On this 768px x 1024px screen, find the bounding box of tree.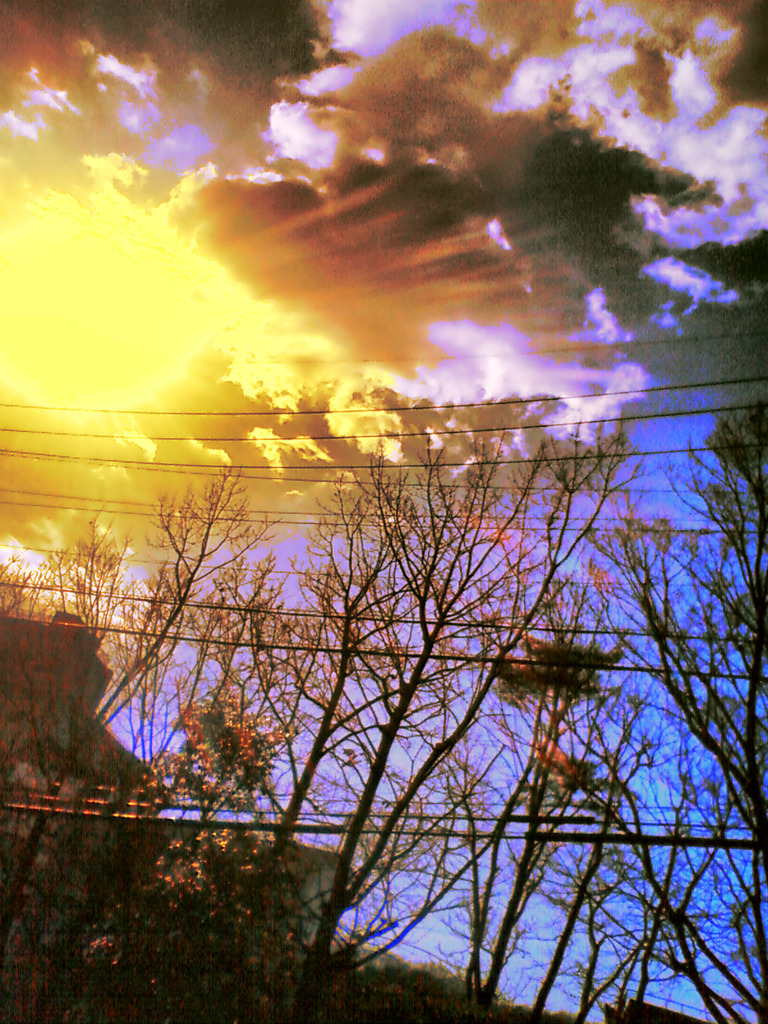
Bounding box: 29/531/318/1023.
